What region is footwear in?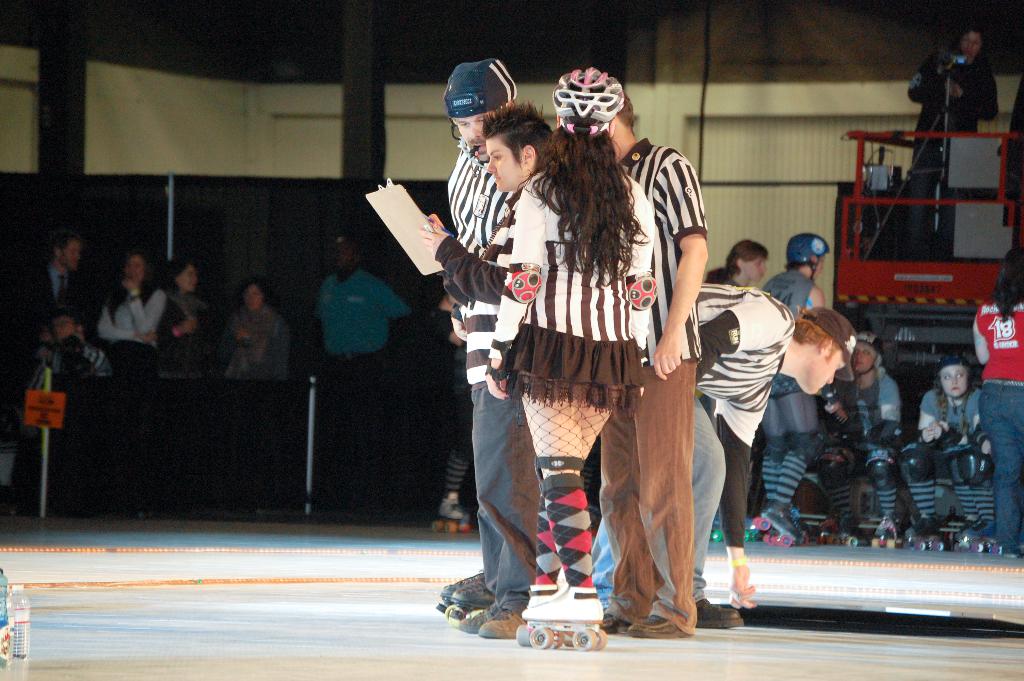
<region>877, 515, 895, 537</region>.
